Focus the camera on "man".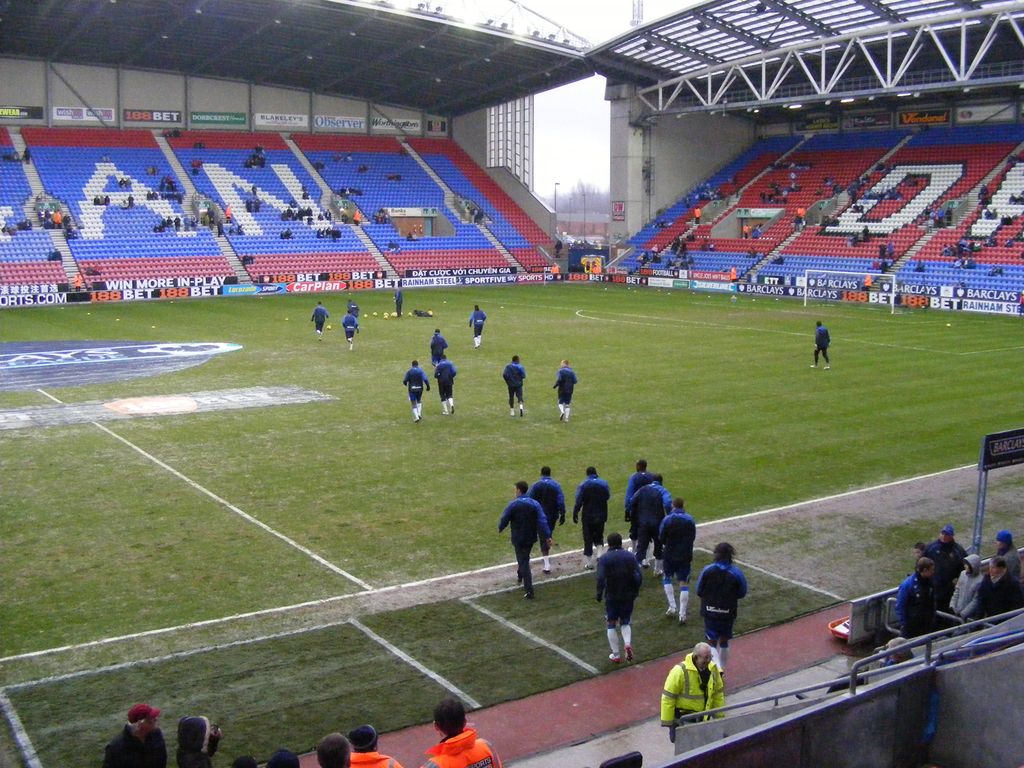
Focus region: box(101, 703, 169, 767).
